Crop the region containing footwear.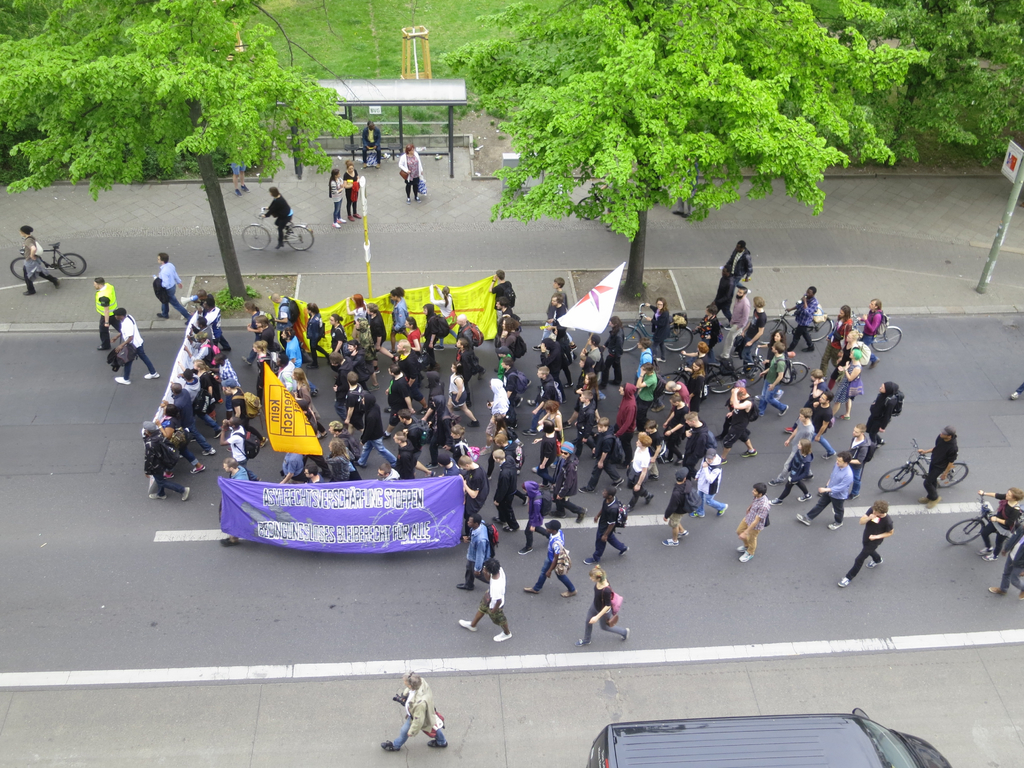
Crop region: [148, 491, 165, 500].
